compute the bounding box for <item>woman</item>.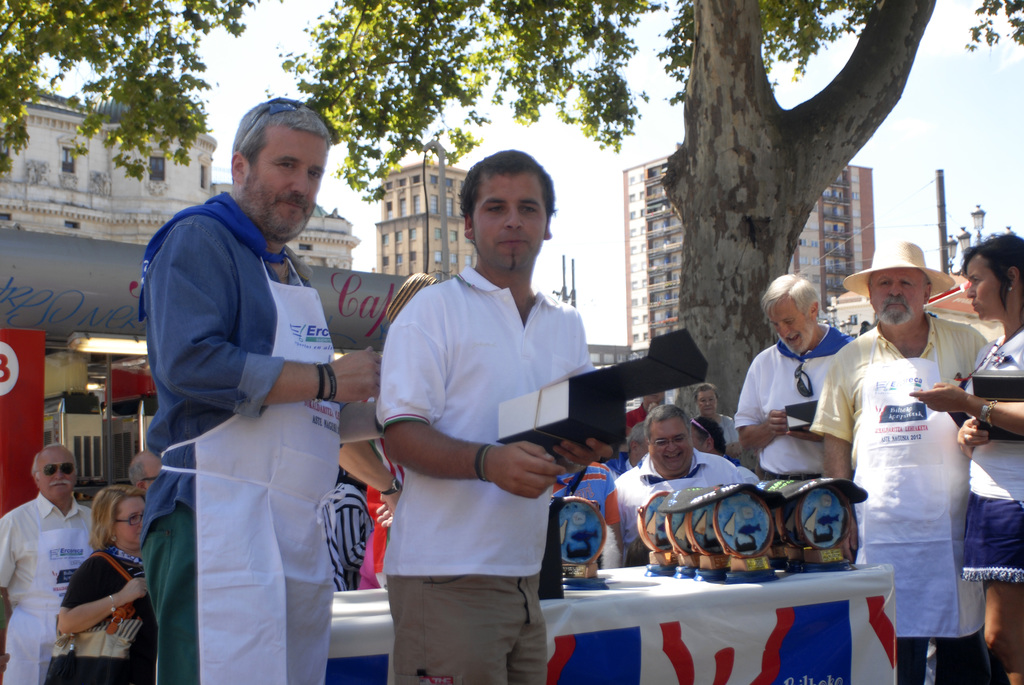
(left=111, top=93, right=363, bottom=684).
